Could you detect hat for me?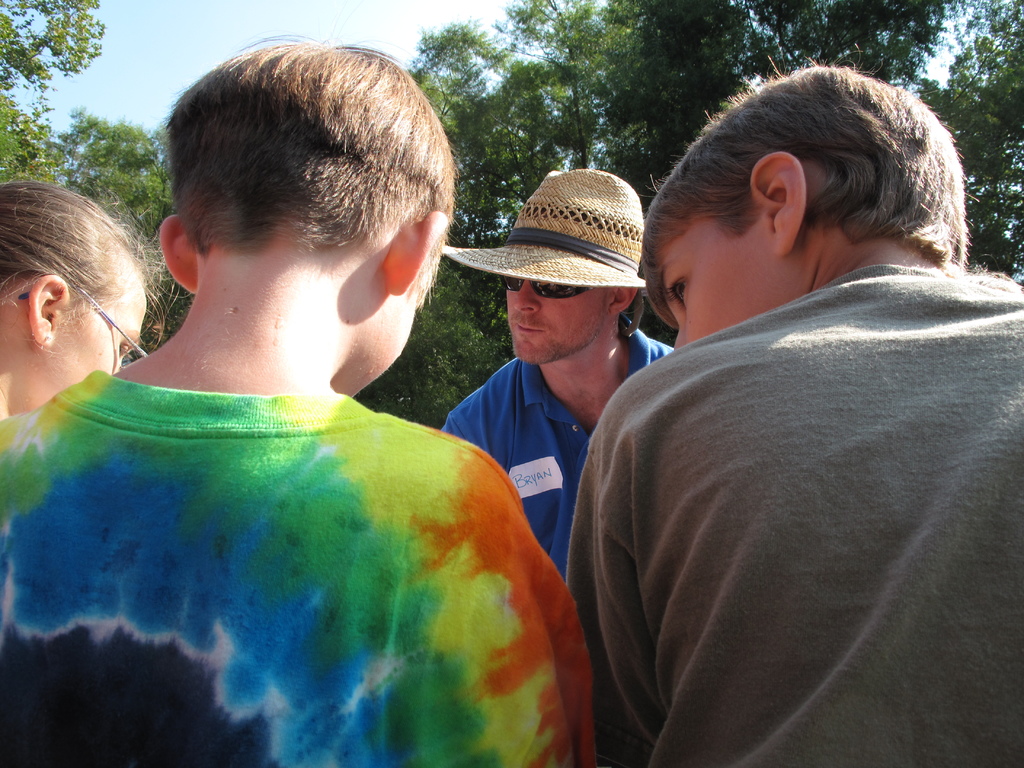
Detection result: 442/166/652/290.
